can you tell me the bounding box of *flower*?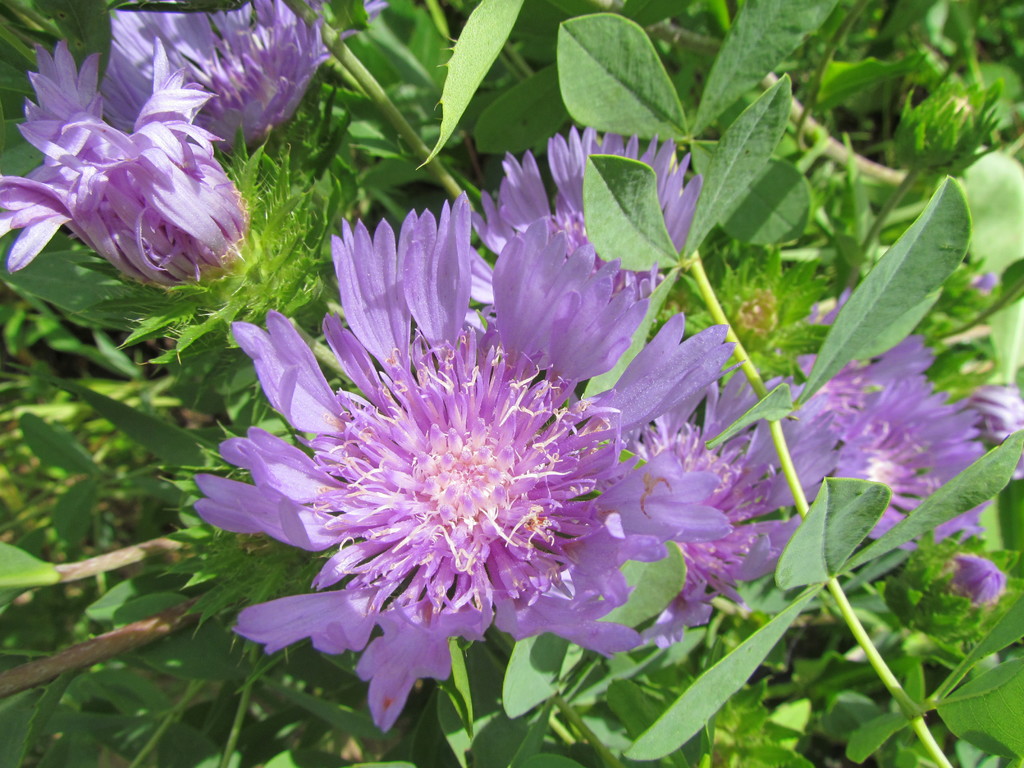
[x1=776, y1=372, x2=1017, y2=601].
